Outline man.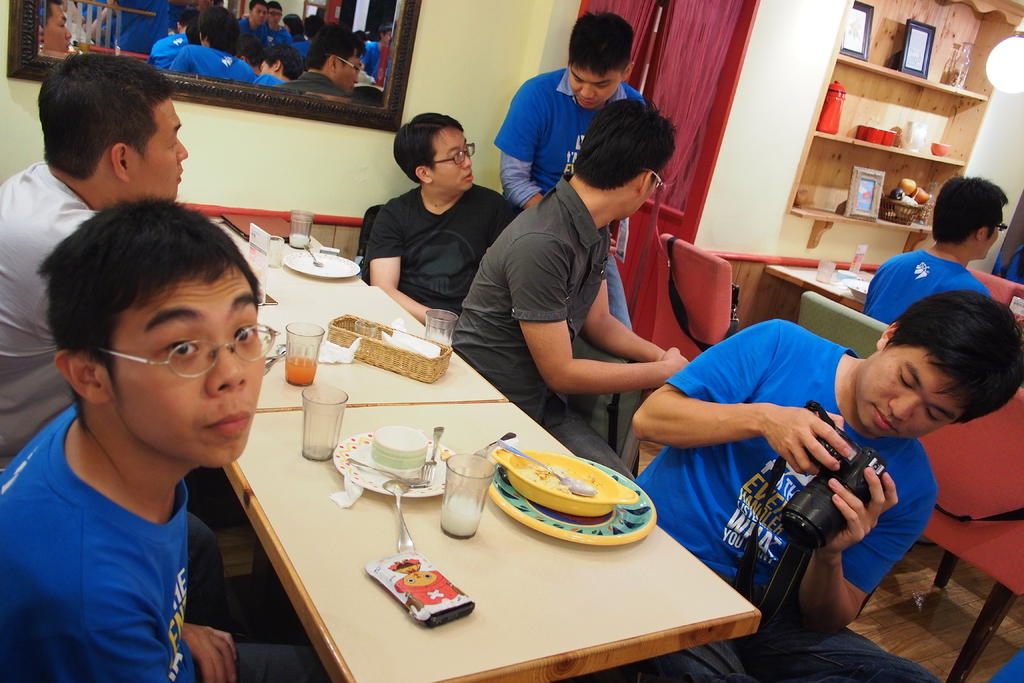
Outline: Rect(0, 49, 190, 475).
